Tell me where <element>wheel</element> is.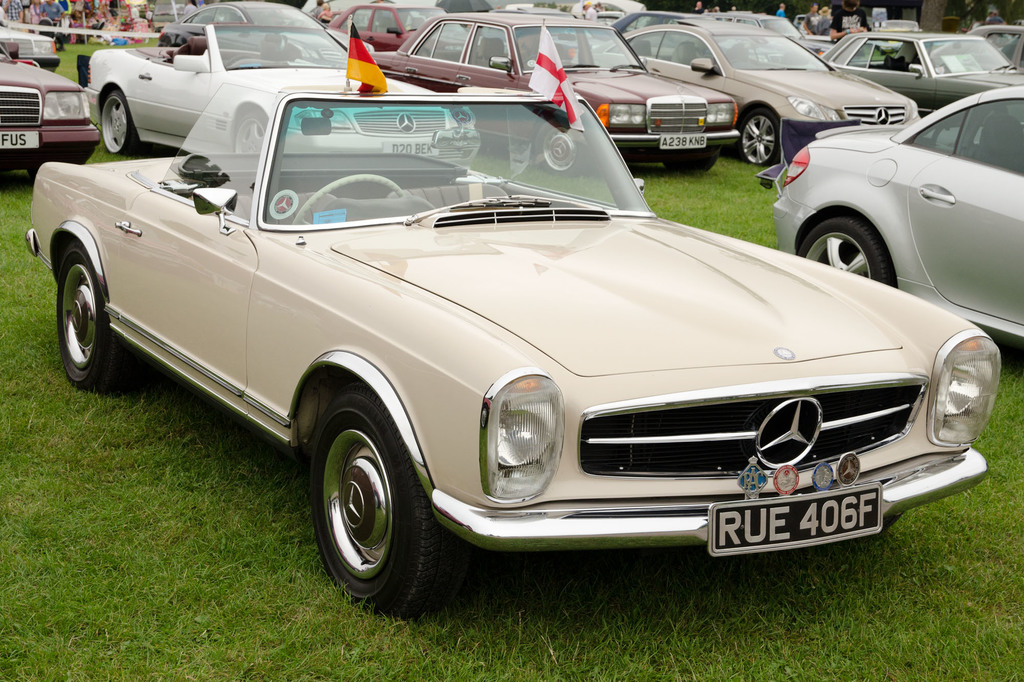
<element>wheel</element> is at (659, 153, 720, 173).
